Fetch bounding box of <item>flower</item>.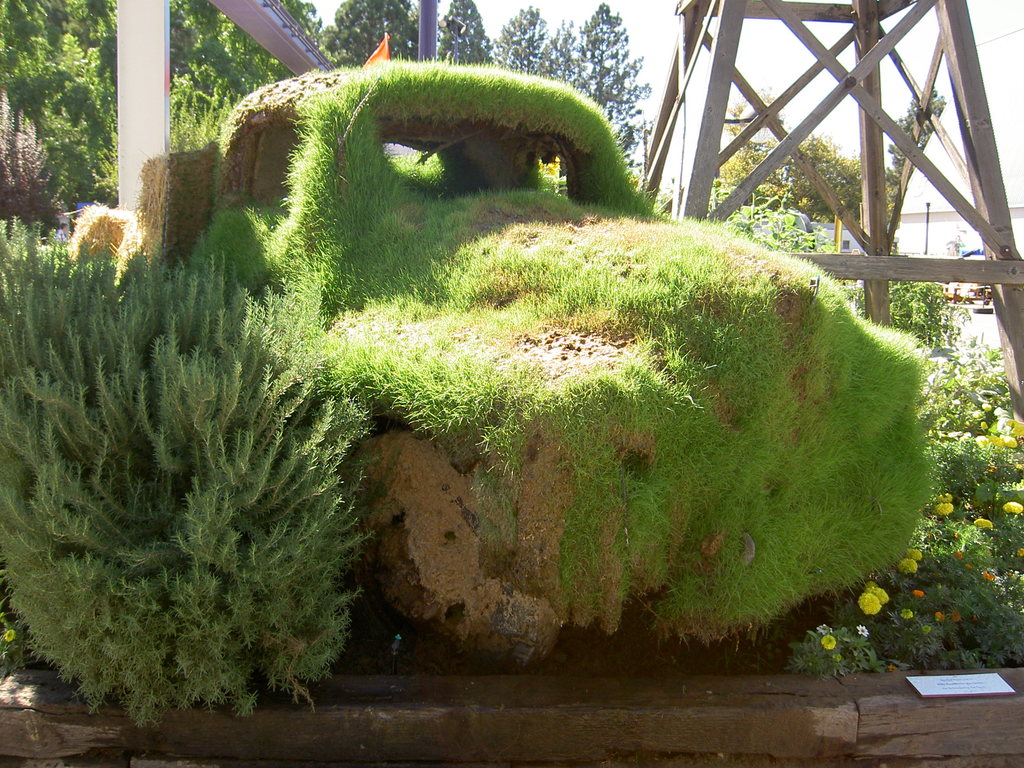
Bbox: x1=818 y1=620 x2=833 y2=636.
